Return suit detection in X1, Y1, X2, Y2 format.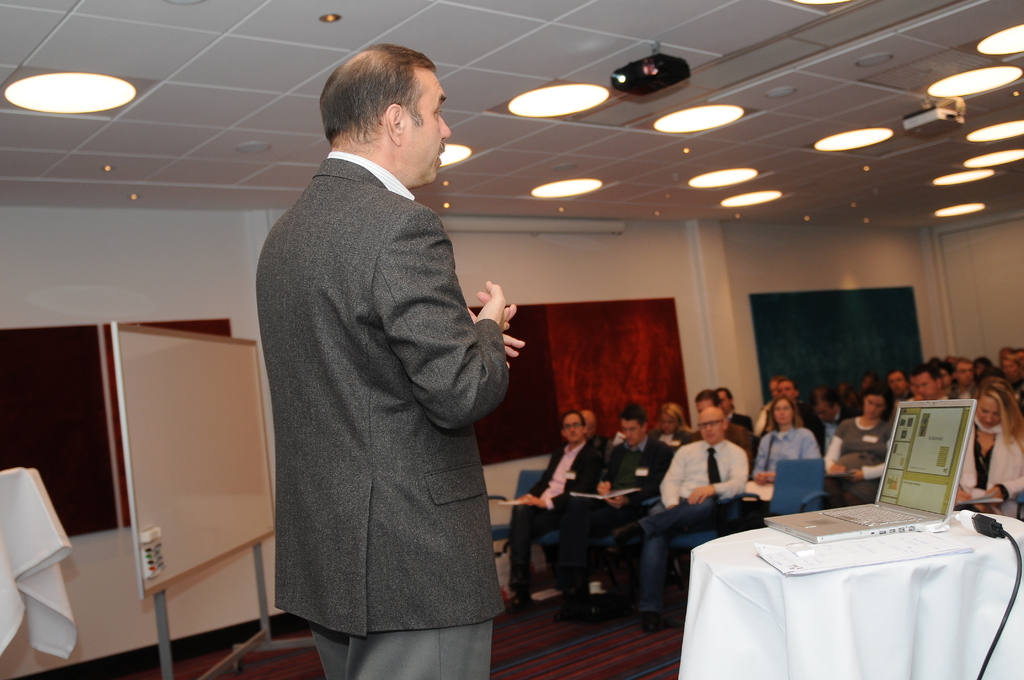
554, 430, 685, 601.
